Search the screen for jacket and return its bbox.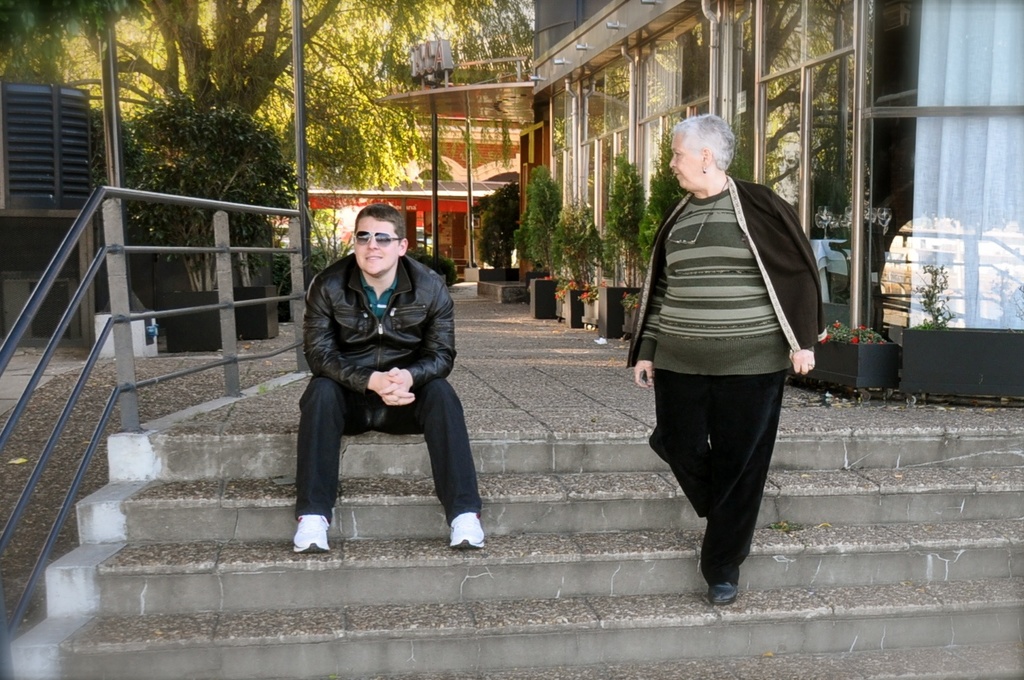
Found: crop(304, 245, 454, 408).
